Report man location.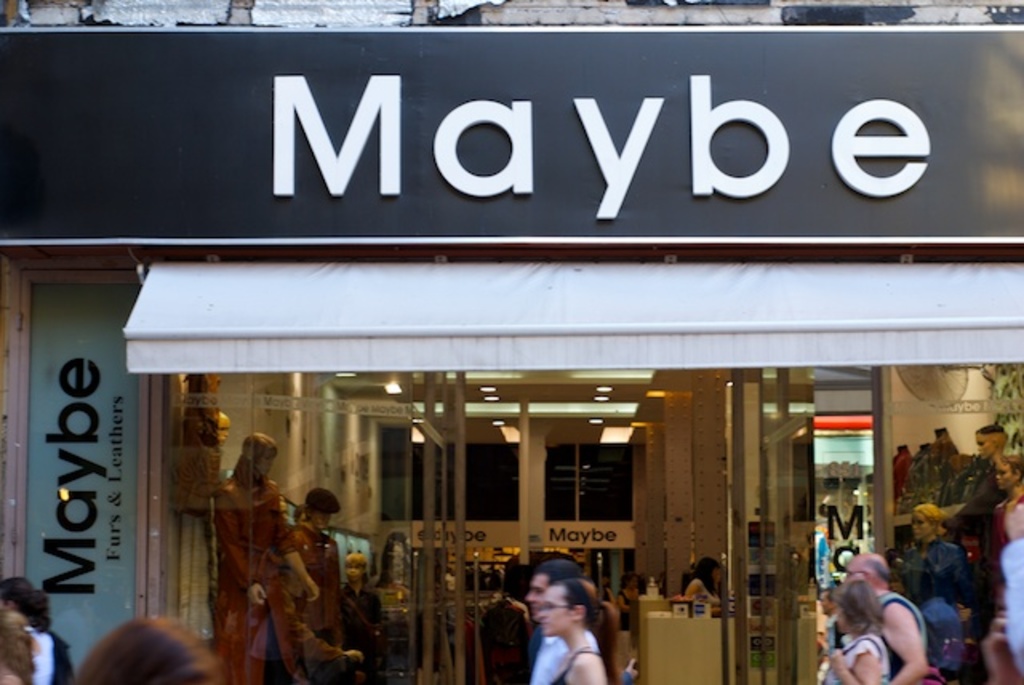
Report: (526,563,597,683).
